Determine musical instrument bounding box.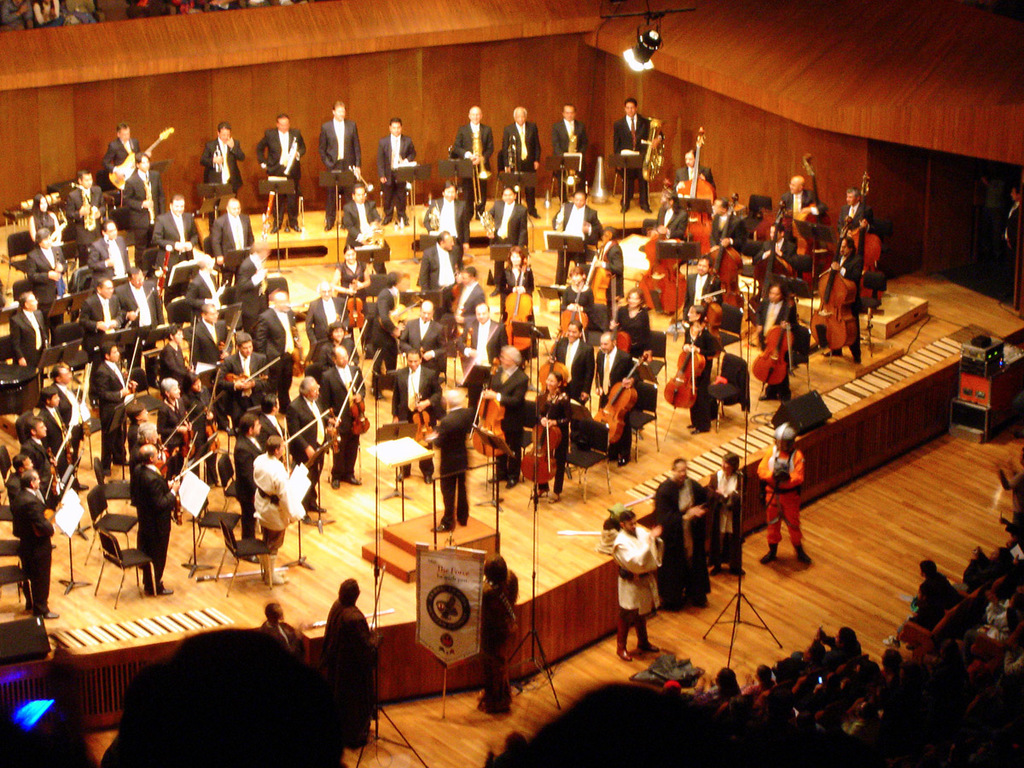
Determined: locate(636, 200, 685, 320).
